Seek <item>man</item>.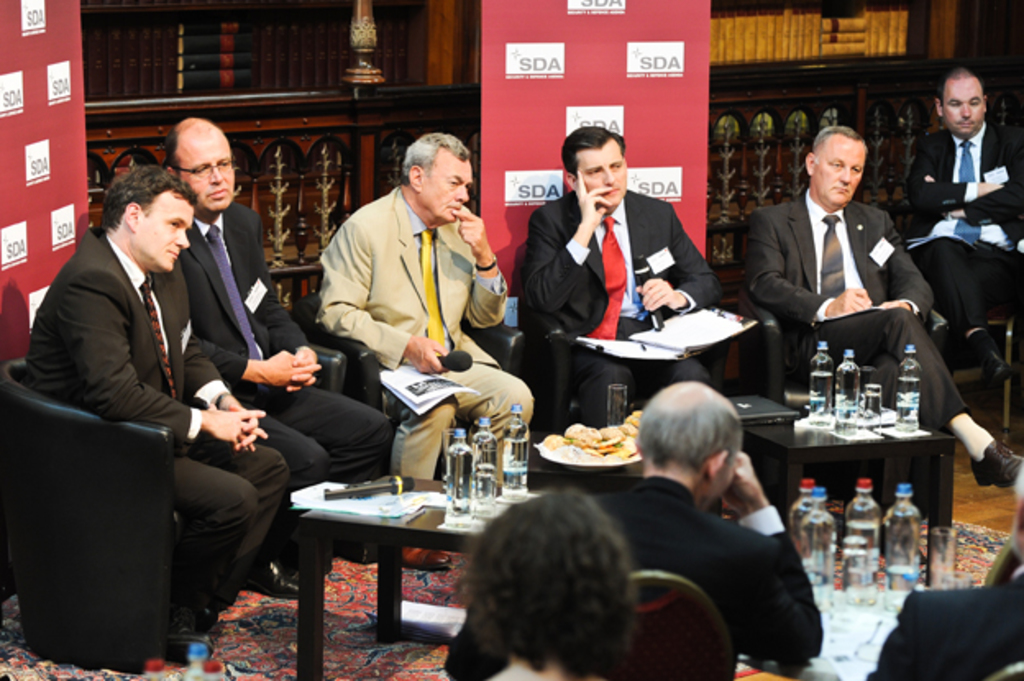
156,113,376,563.
